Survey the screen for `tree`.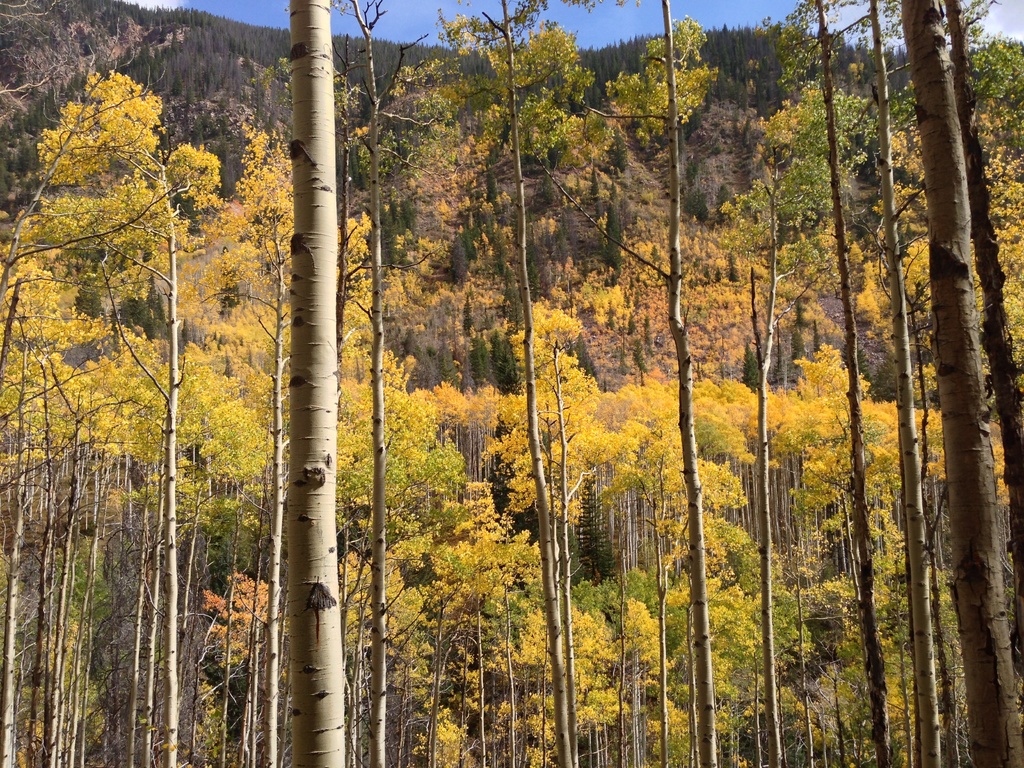
Survey found: crop(198, 575, 282, 743).
